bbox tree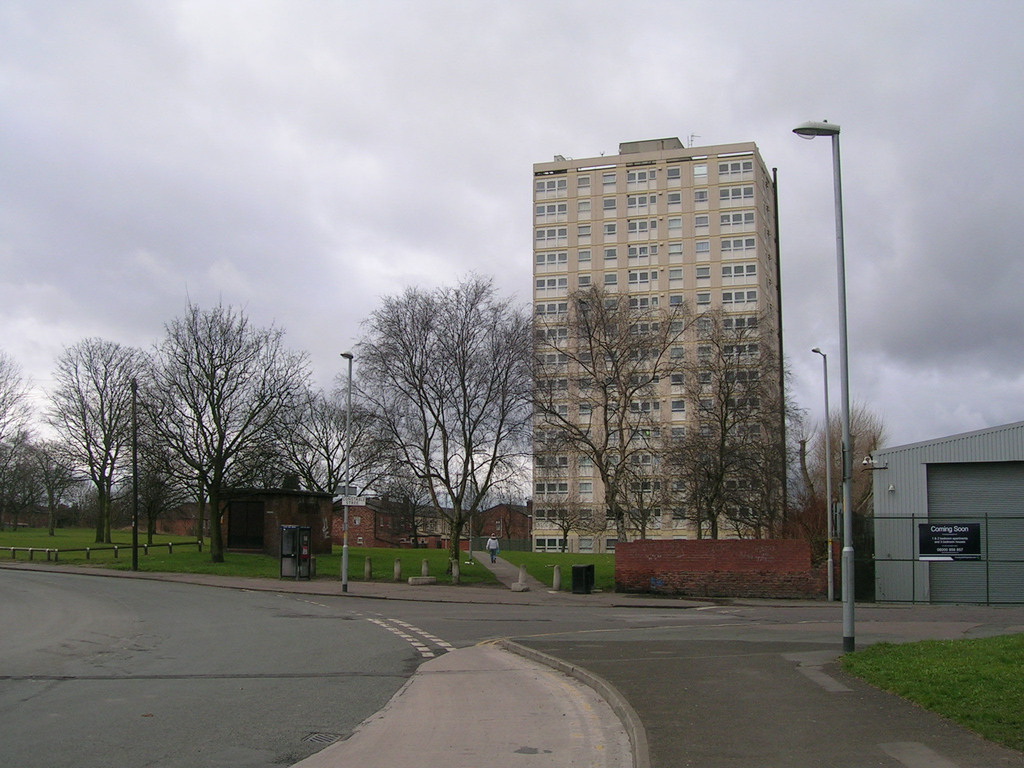
[left=0, top=349, right=24, bottom=517]
